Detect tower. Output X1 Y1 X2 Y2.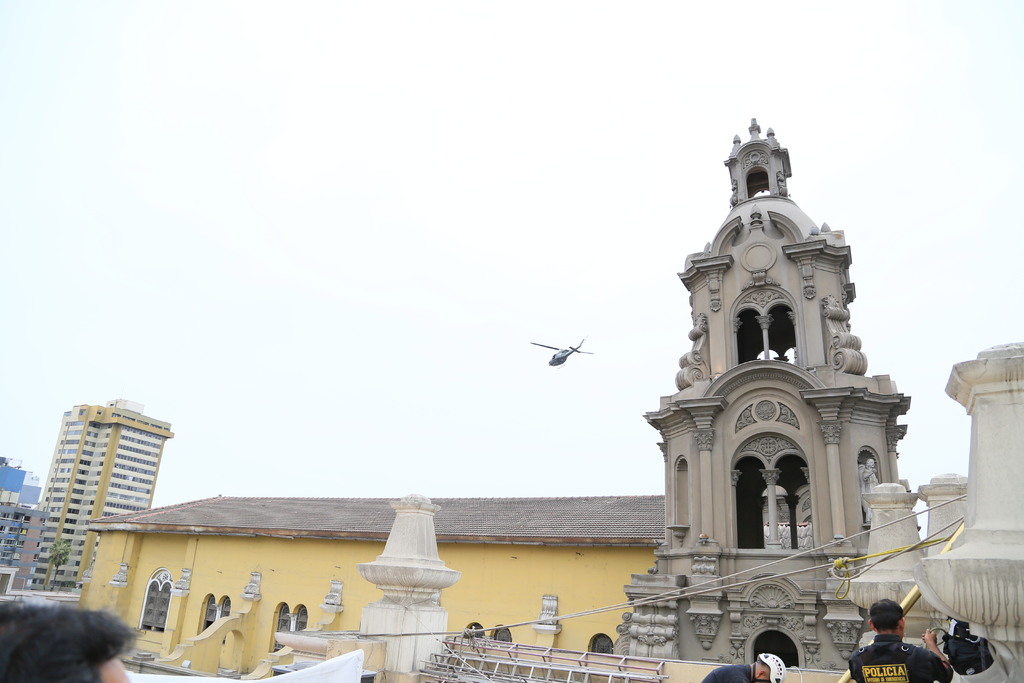
13 403 175 589.
